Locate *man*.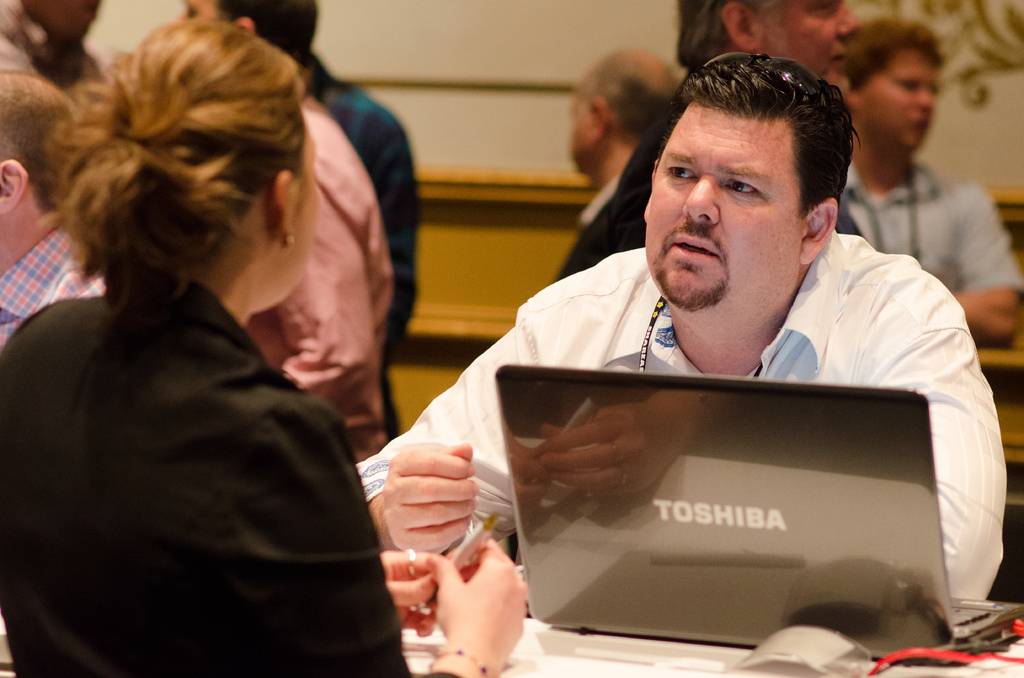
Bounding box: <bbox>568, 47, 683, 255</bbox>.
